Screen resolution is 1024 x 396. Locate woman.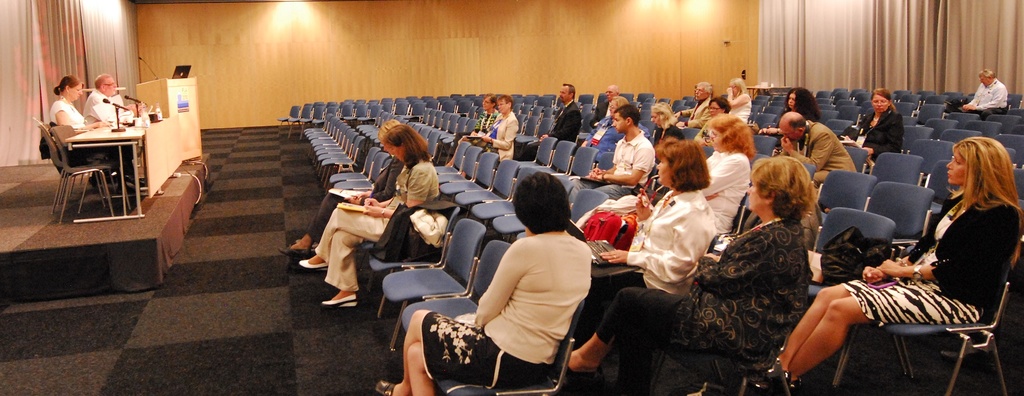
box(834, 87, 910, 170).
